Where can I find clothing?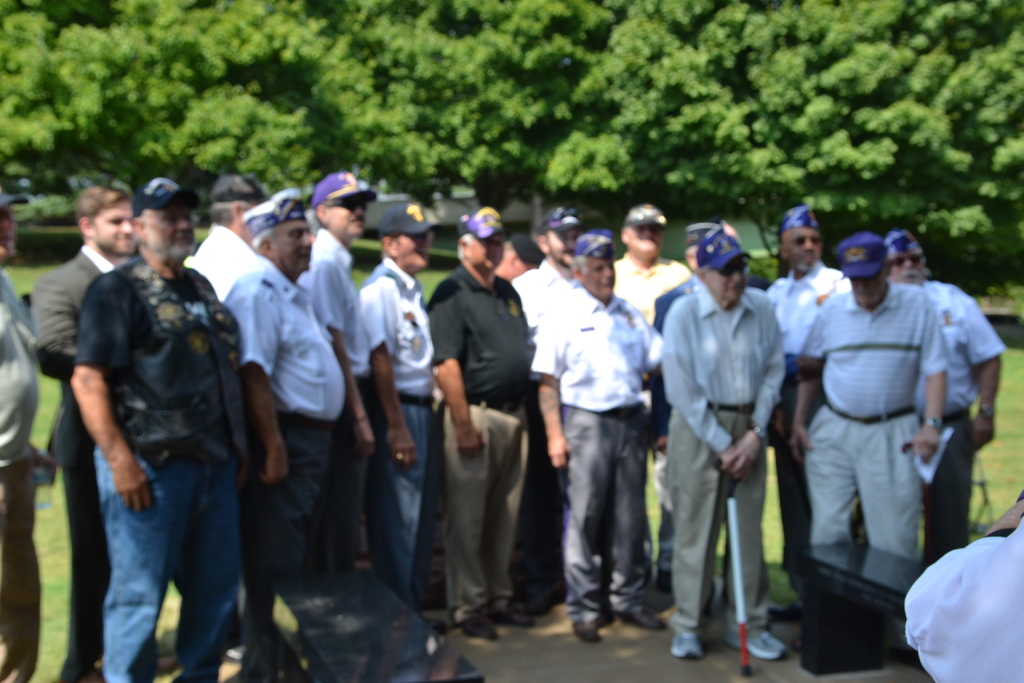
You can find it at [left=0, top=271, right=44, bottom=682].
